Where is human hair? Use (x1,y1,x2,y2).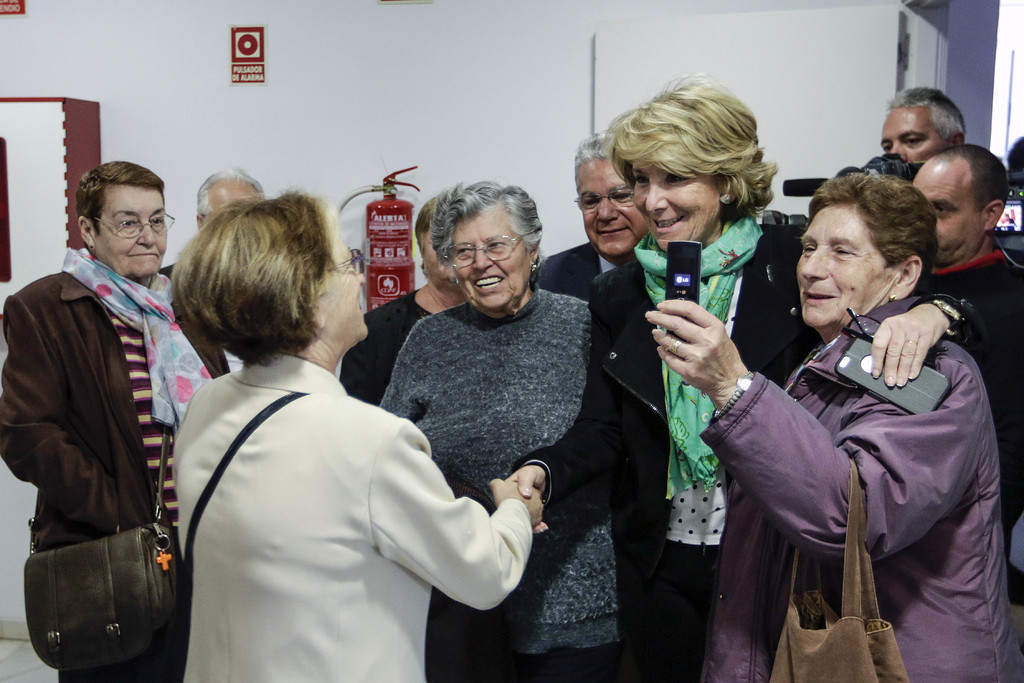
(431,179,547,278).
